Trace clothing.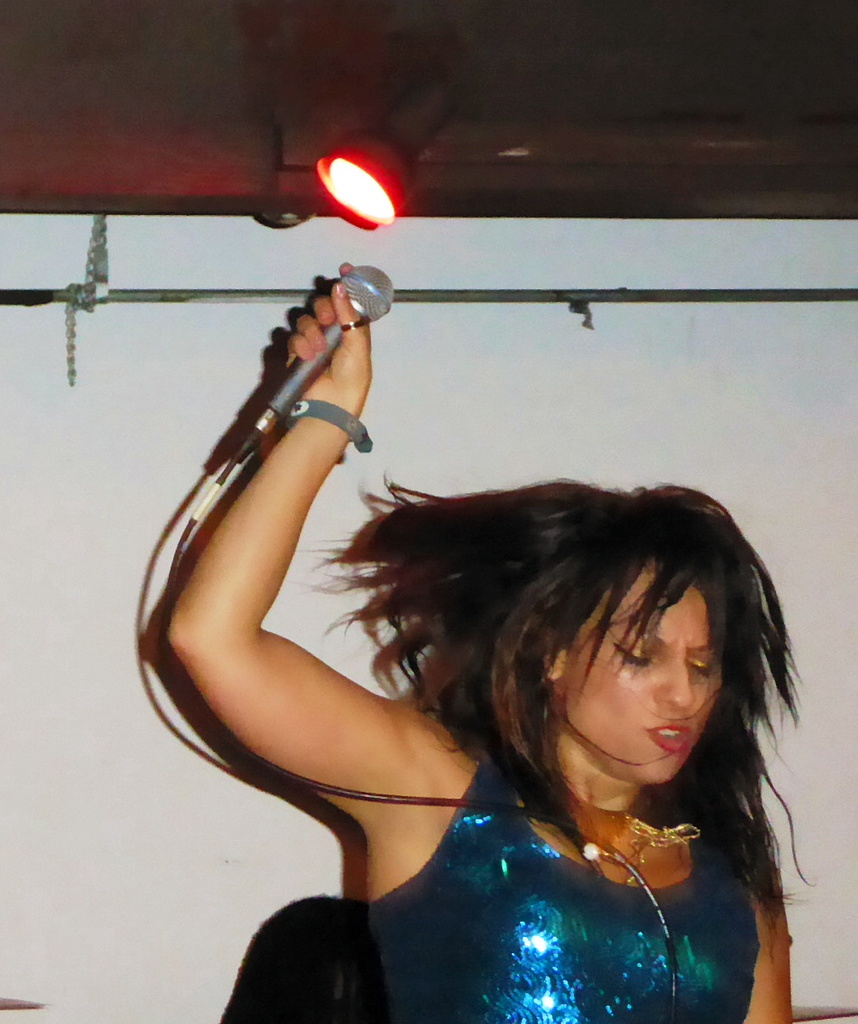
Traced to <region>255, 724, 822, 1009</region>.
